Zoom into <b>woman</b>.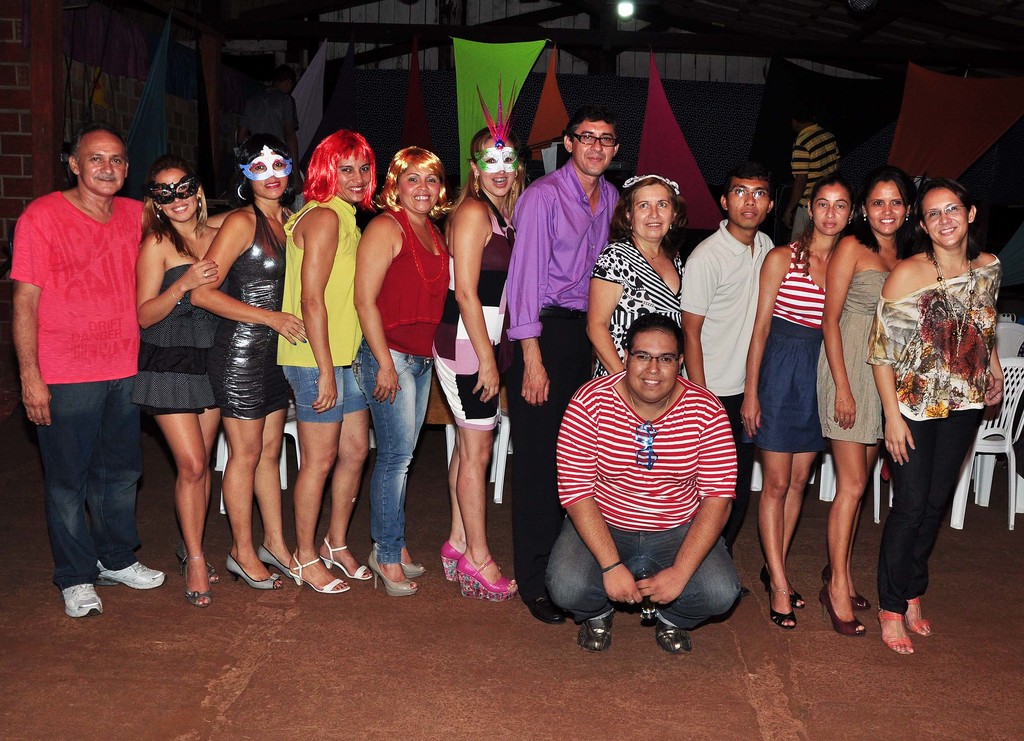
Zoom target: (left=817, top=168, right=916, bottom=637).
